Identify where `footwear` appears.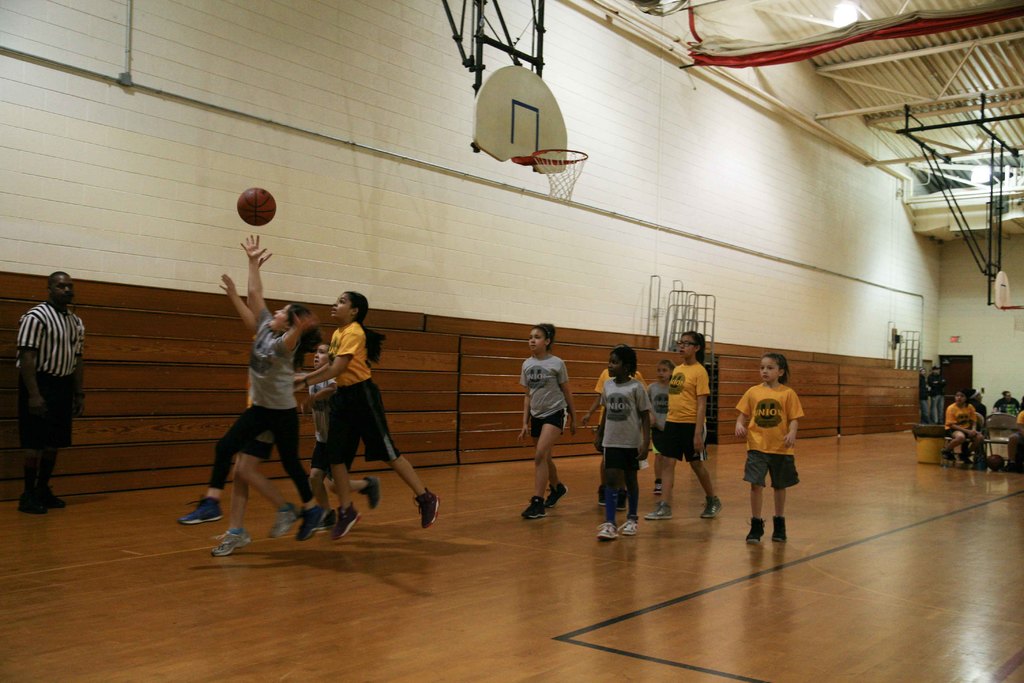
Appears at x1=523 y1=497 x2=544 y2=519.
